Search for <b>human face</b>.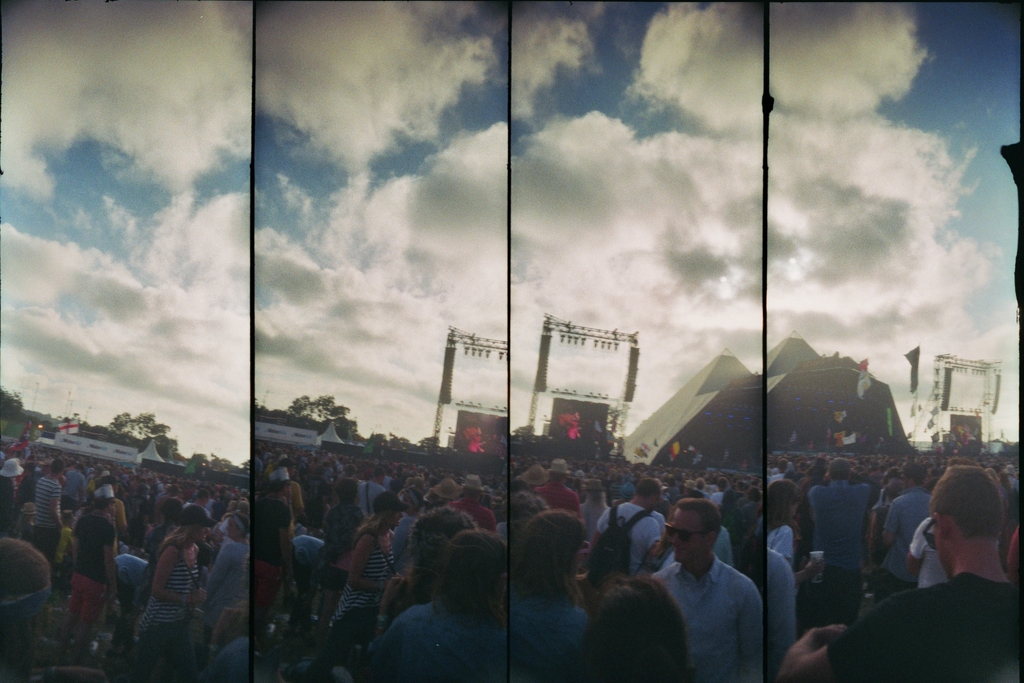
Found at <bbox>669, 511, 702, 564</bbox>.
